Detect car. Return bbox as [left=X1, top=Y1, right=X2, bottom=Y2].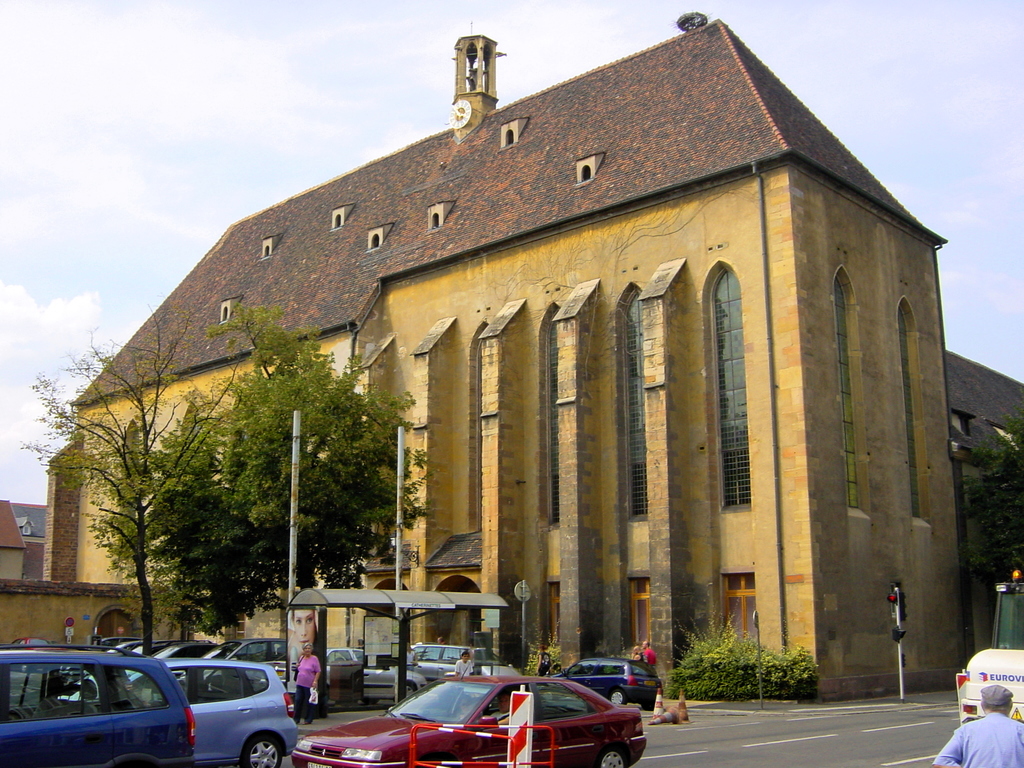
[left=67, top=657, right=297, bottom=767].
